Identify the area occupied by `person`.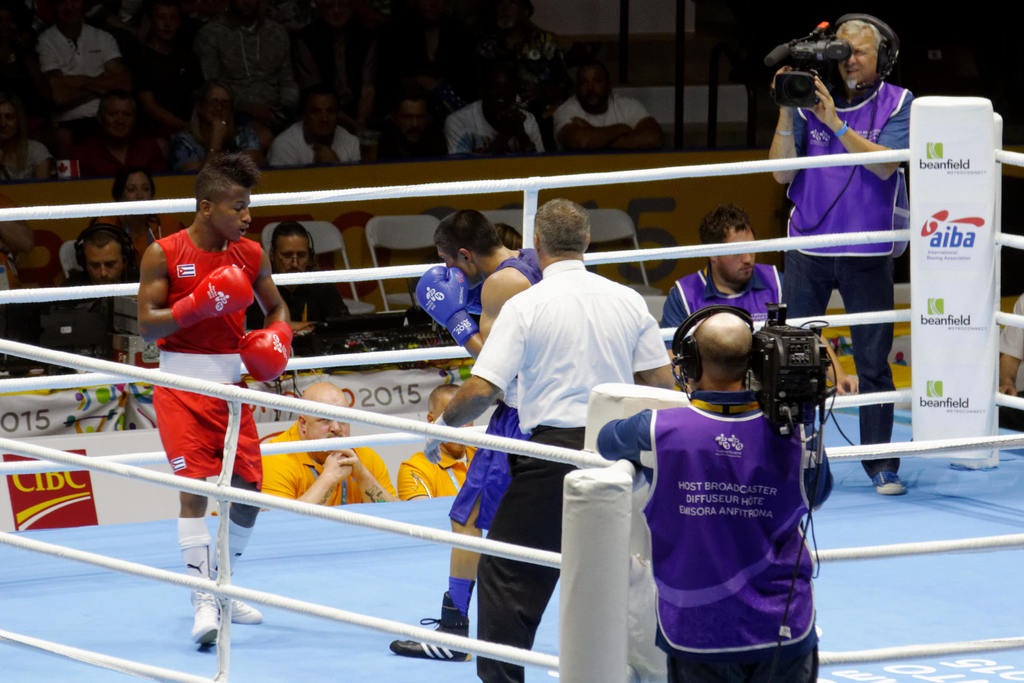
Area: x1=138 y1=156 x2=293 y2=648.
